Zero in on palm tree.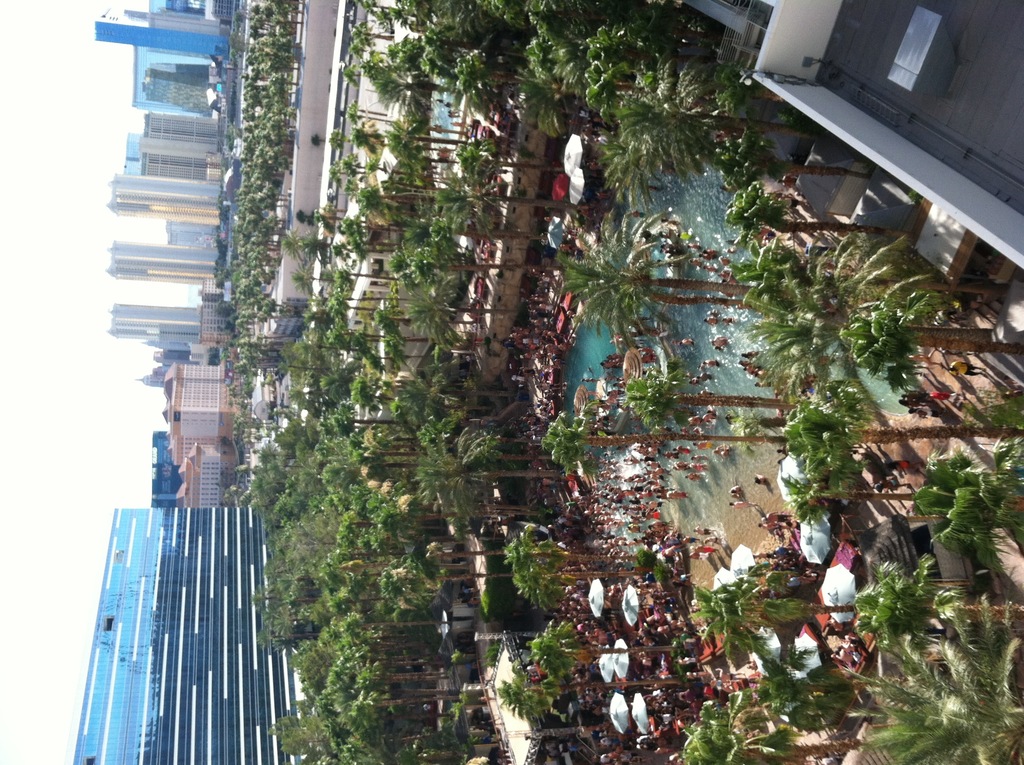
Zeroed in: [876, 652, 1023, 758].
